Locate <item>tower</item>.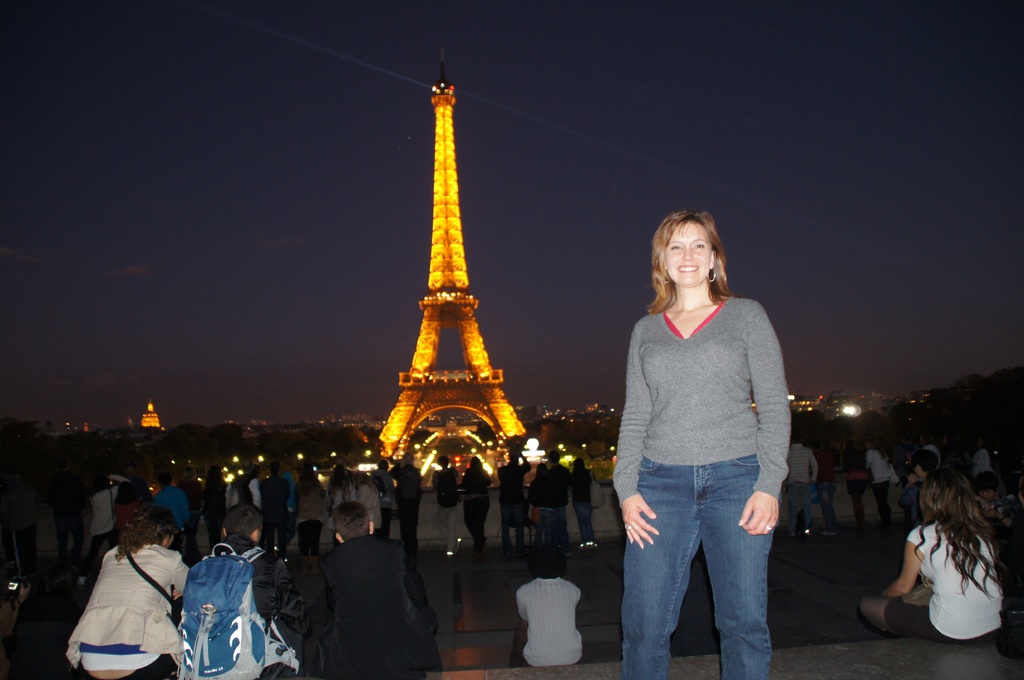
Bounding box: bbox(379, 82, 527, 457).
